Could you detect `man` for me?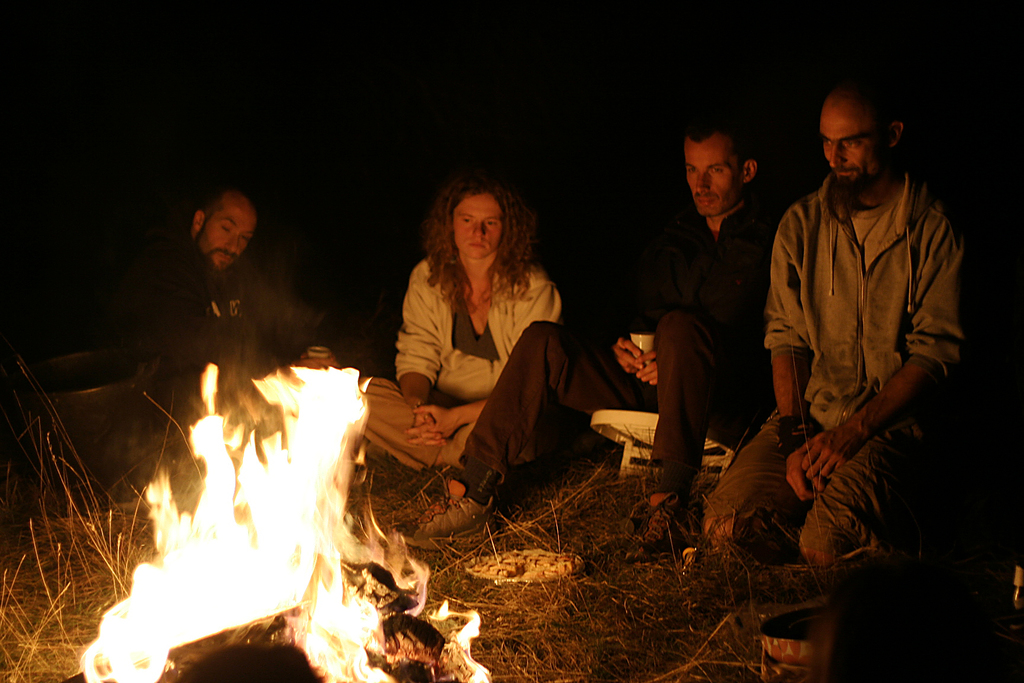
Detection result: (x1=350, y1=168, x2=570, y2=471).
